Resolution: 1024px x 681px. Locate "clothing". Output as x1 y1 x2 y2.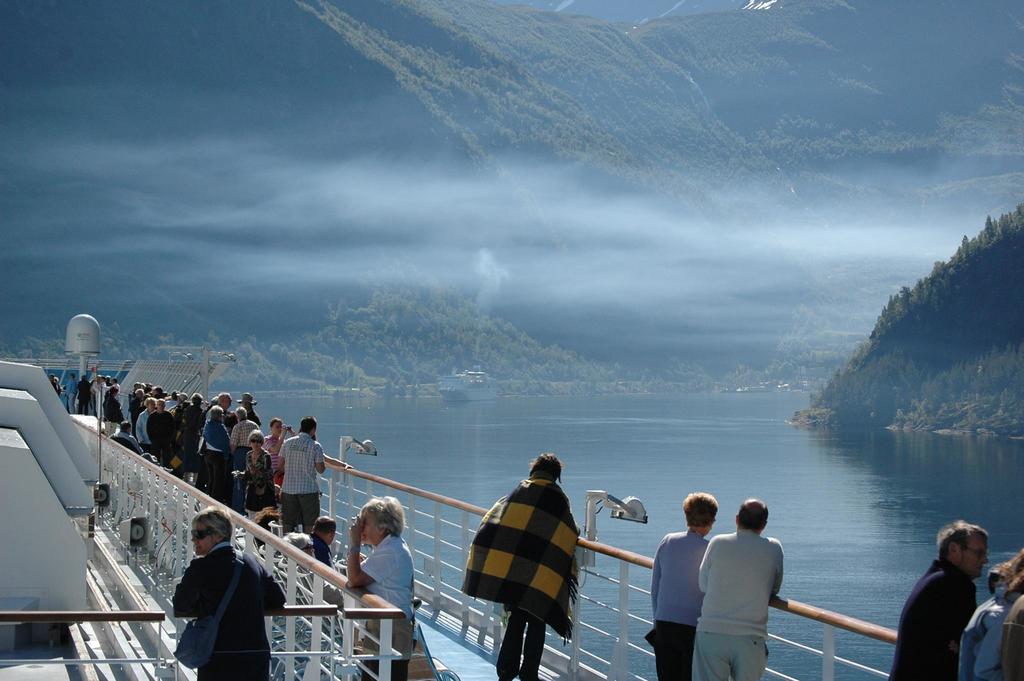
995 582 1023 680.
